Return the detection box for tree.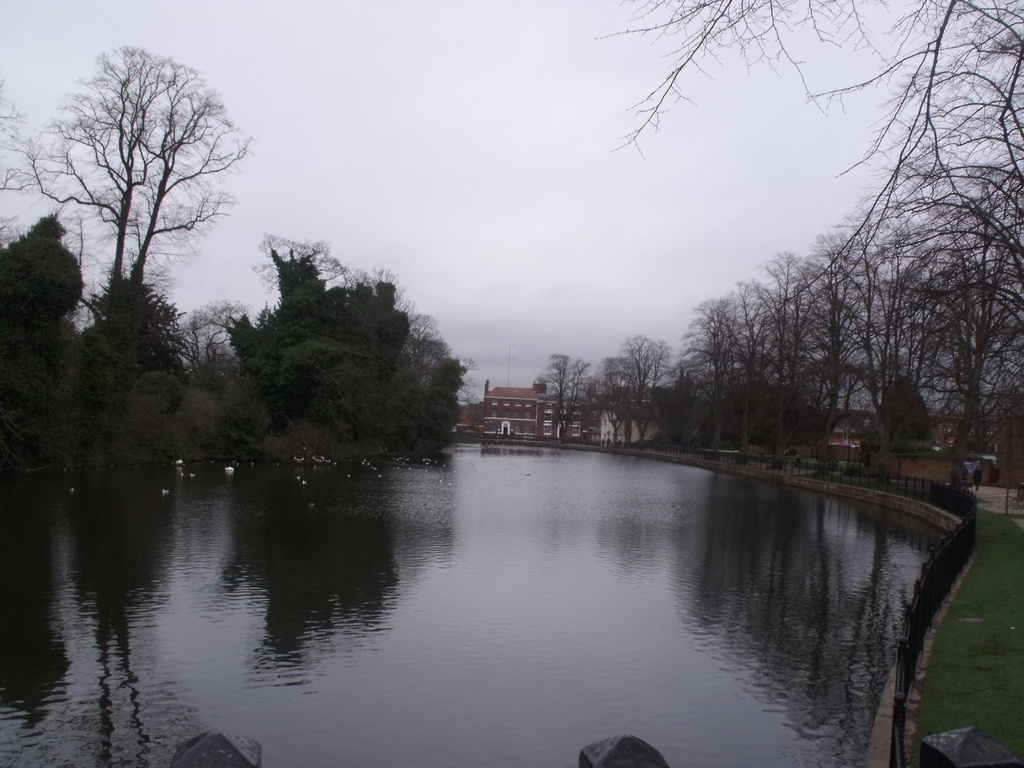
Rect(783, 231, 854, 432).
